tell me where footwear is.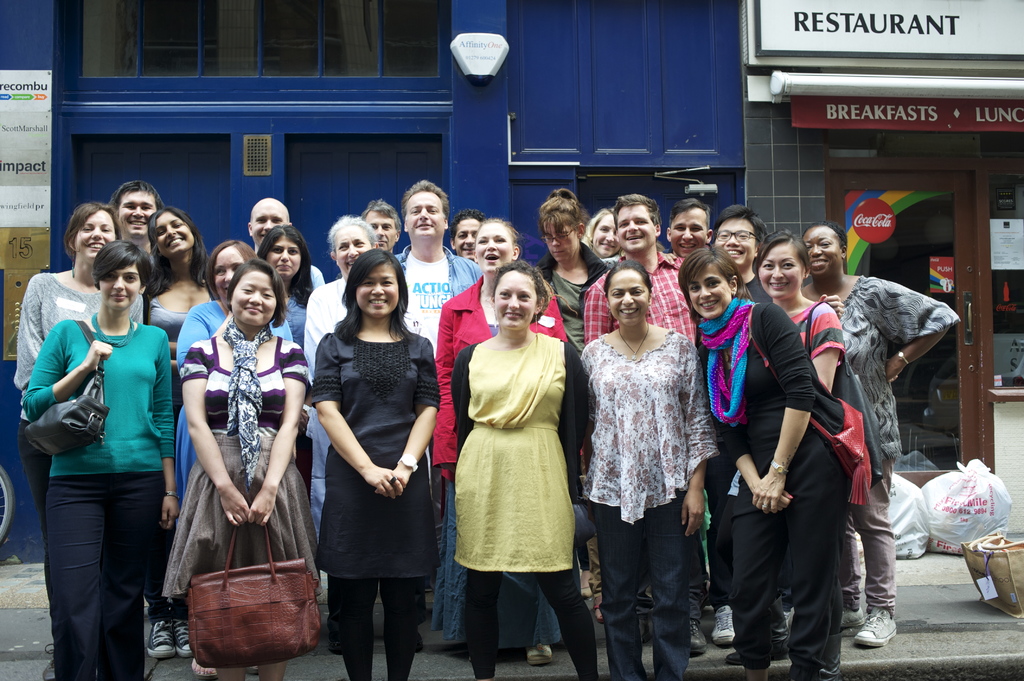
footwear is at region(691, 624, 705, 654).
